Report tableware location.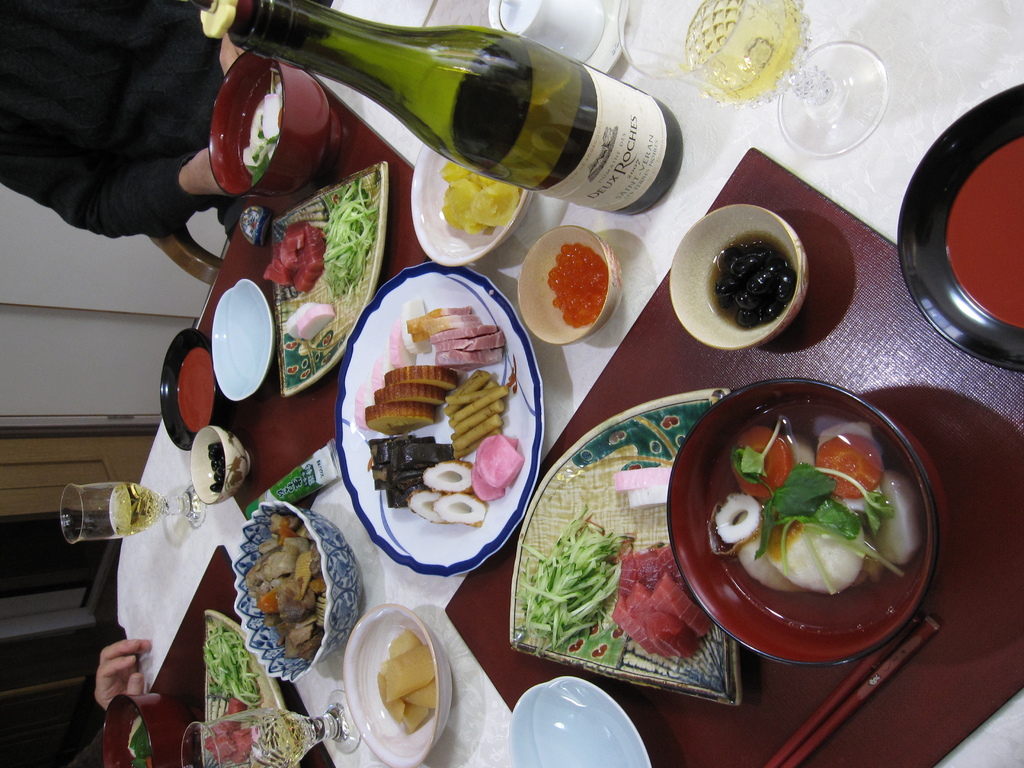
Report: region(209, 51, 341, 196).
